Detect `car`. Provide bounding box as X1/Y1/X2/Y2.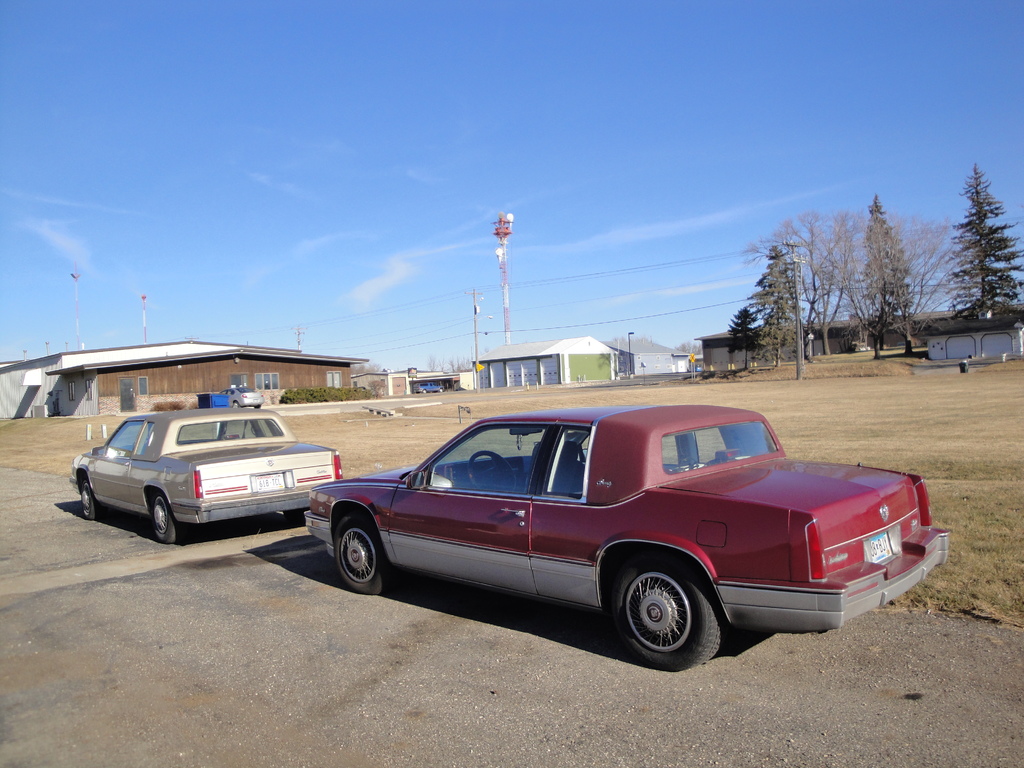
414/381/445/394.
